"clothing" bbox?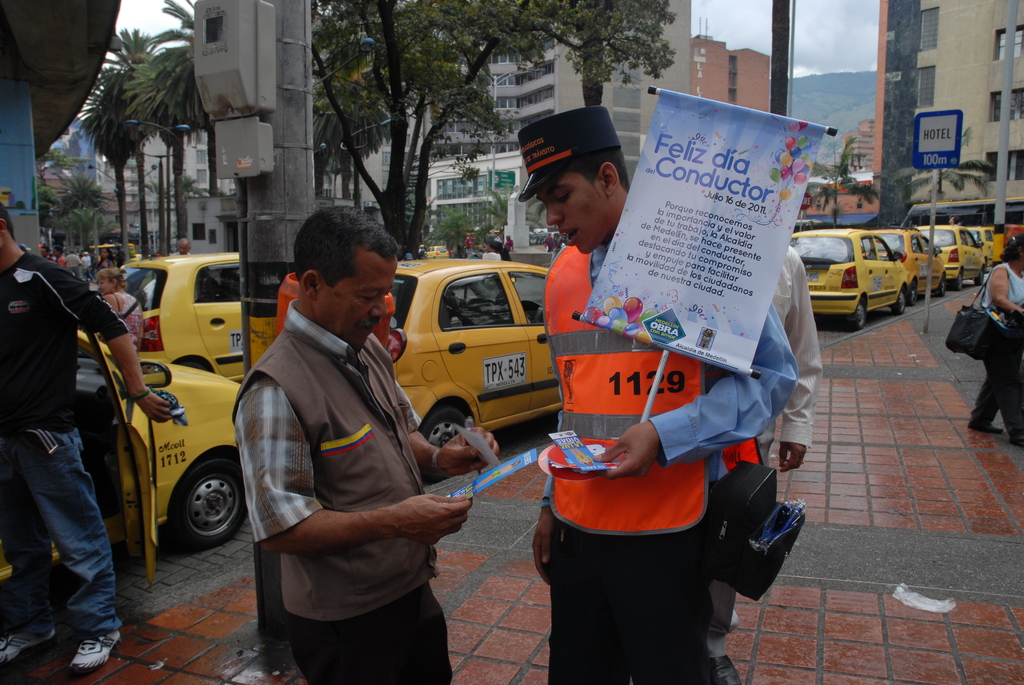
region(114, 288, 141, 346)
